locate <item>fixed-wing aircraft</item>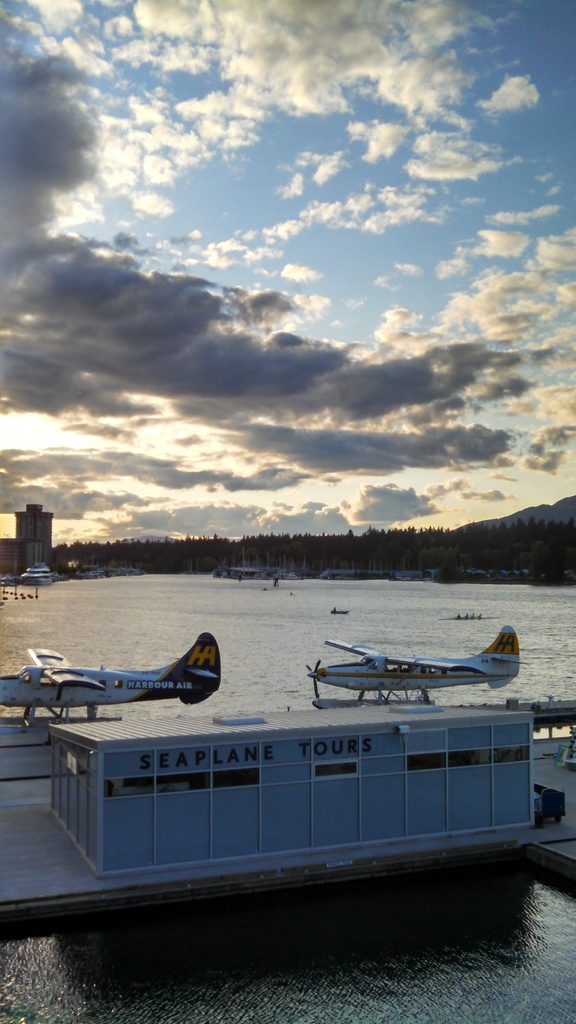
x1=304, y1=622, x2=522, y2=703
